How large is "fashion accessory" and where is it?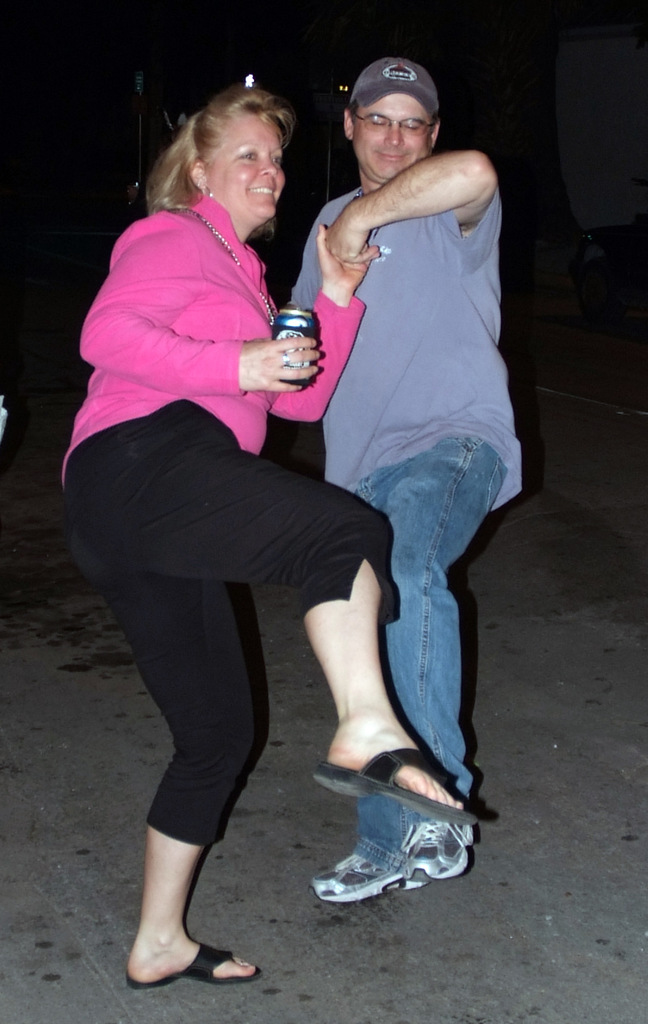
Bounding box: select_region(193, 199, 275, 328).
